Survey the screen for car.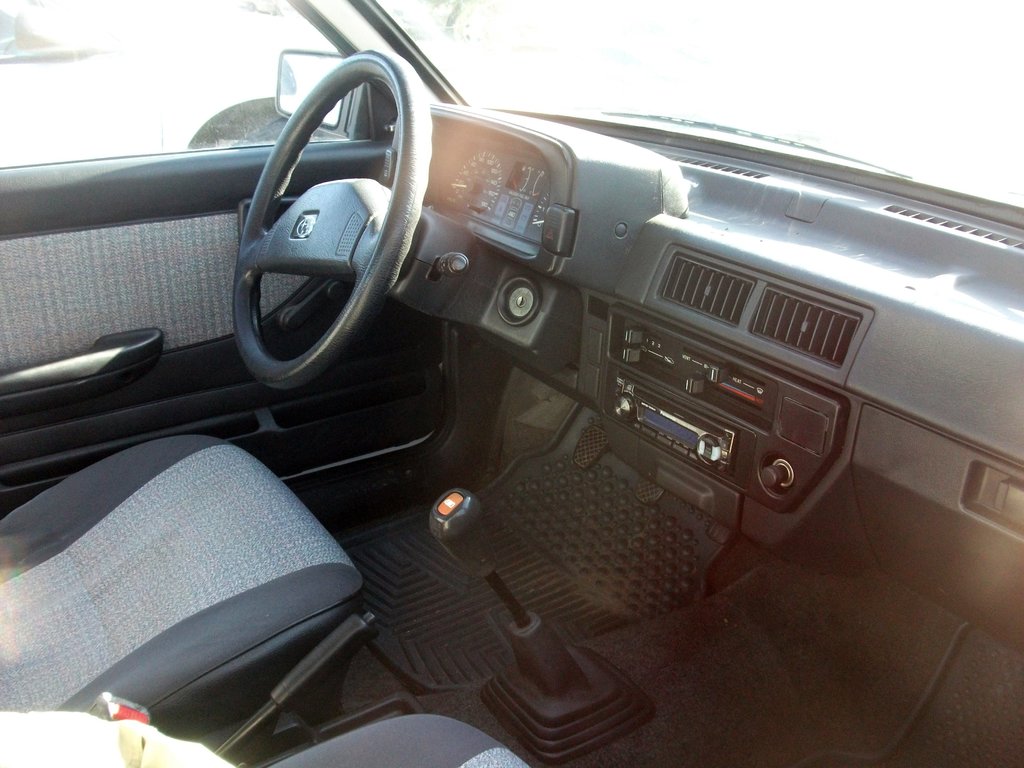
Survey found: bbox=(0, 0, 337, 167).
